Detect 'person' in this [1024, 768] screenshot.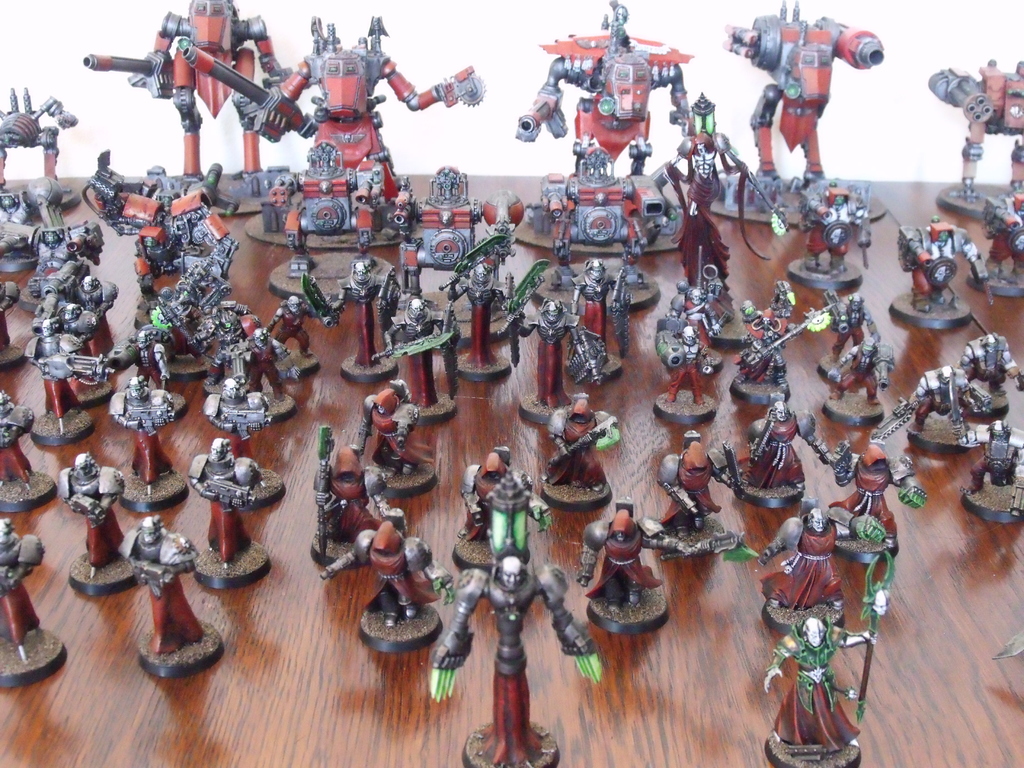
Detection: x1=543 y1=390 x2=618 y2=492.
